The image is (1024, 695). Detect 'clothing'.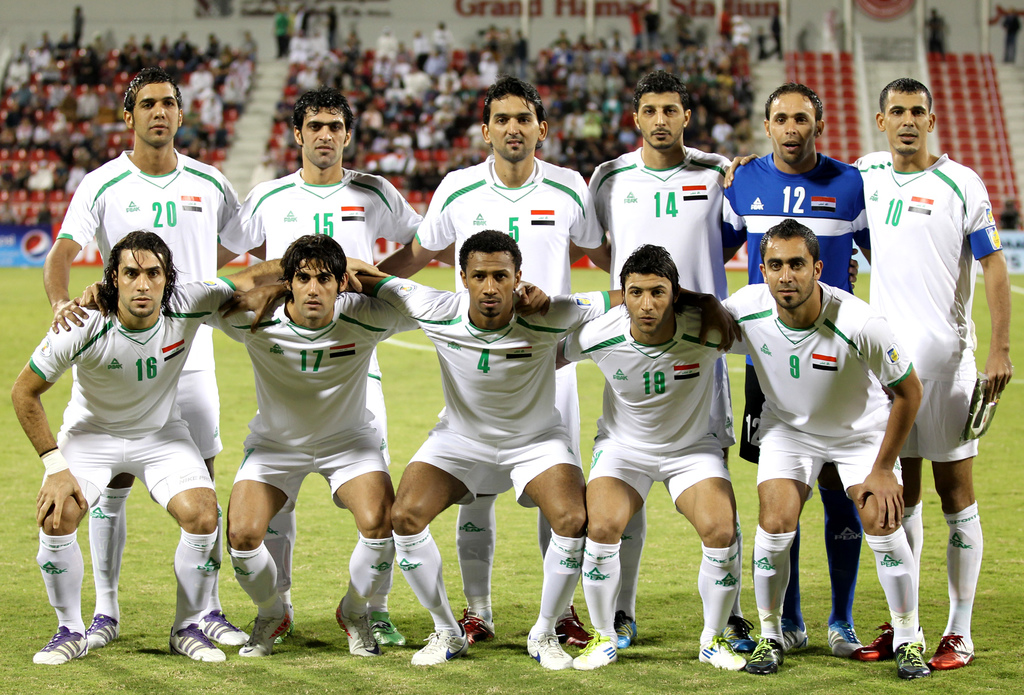
Detection: 861, 110, 994, 548.
